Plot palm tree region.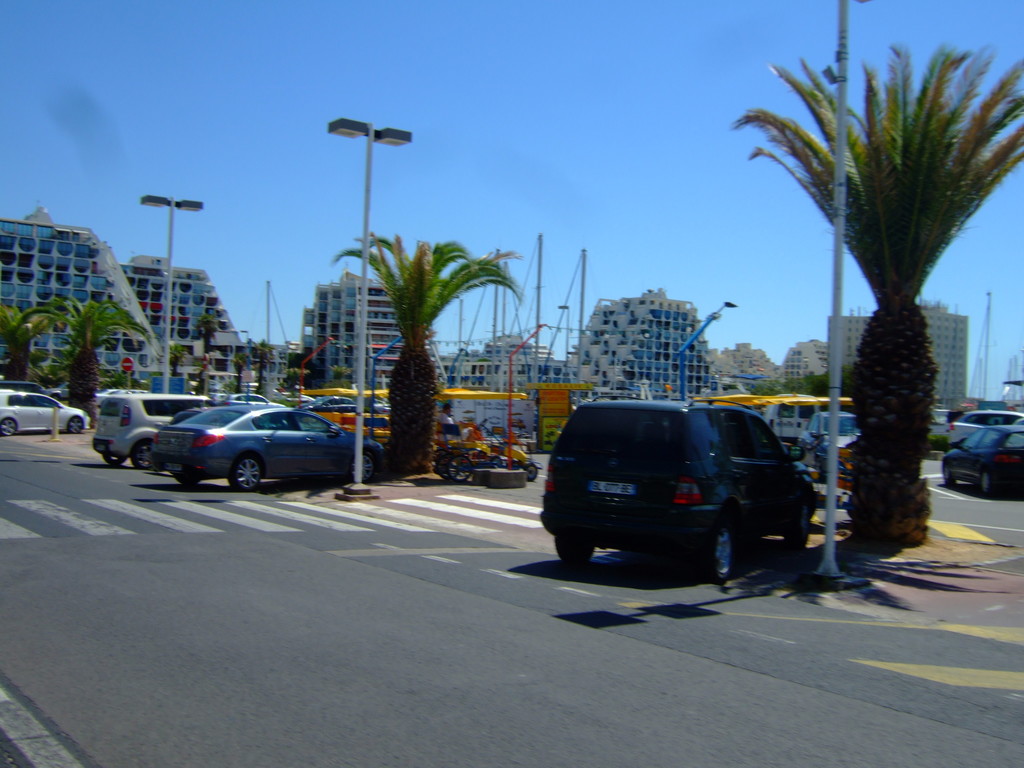
Plotted at {"left": 764, "top": 52, "right": 996, "bottom": 564}.
